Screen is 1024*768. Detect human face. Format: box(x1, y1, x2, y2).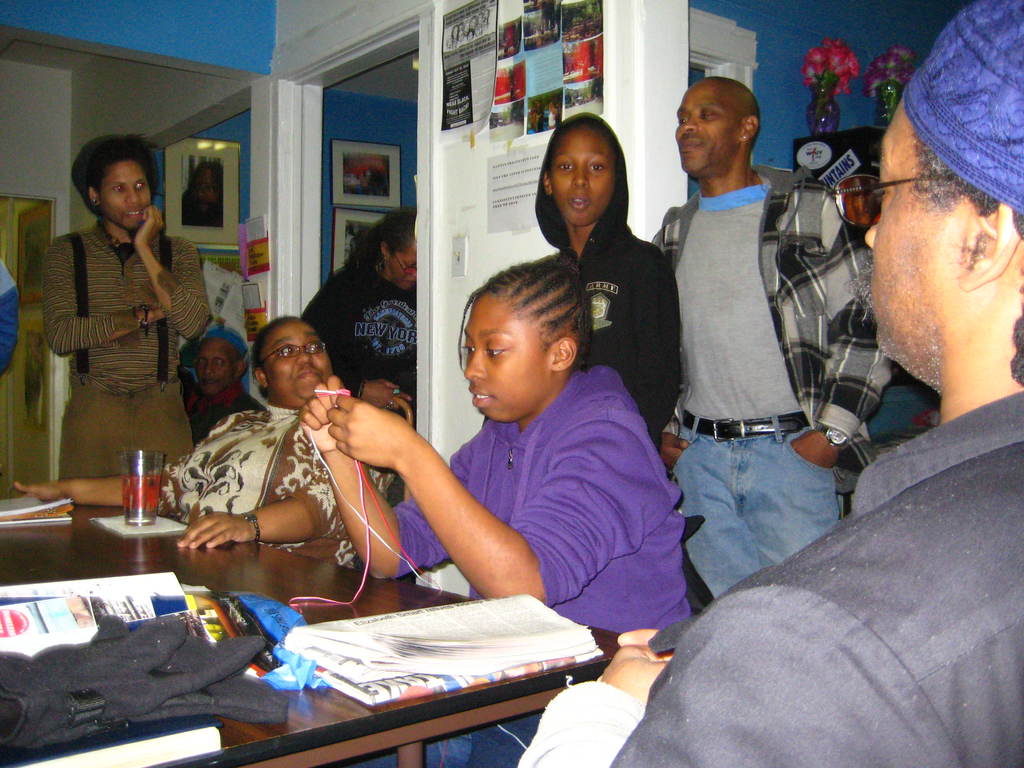
box(463, 289, 553, 422).
